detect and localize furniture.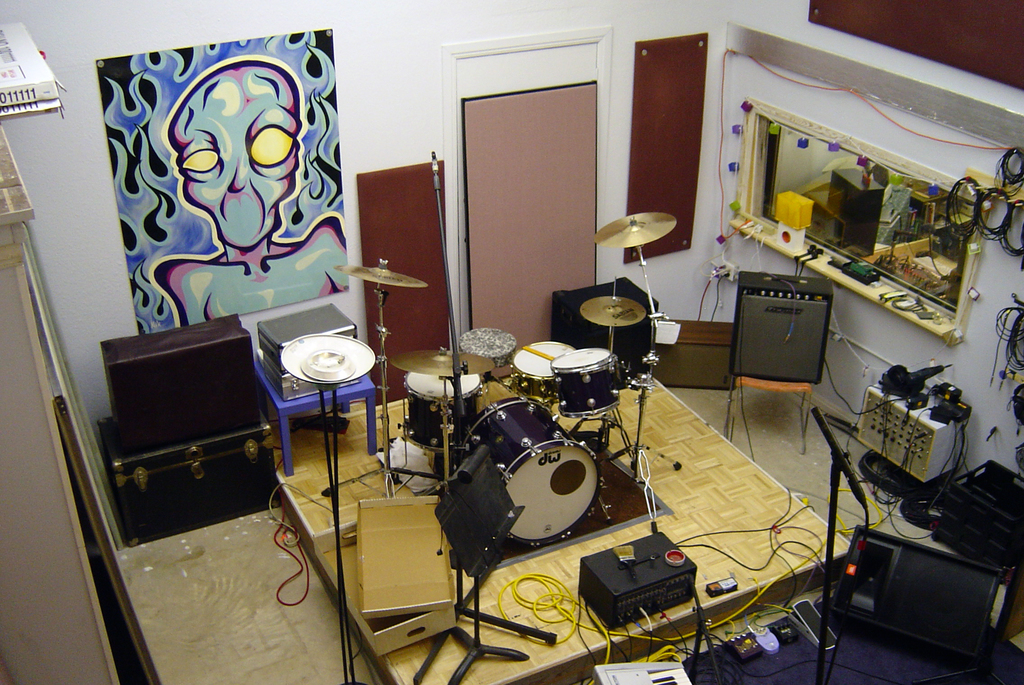
Localized at [273,376,852,684].
